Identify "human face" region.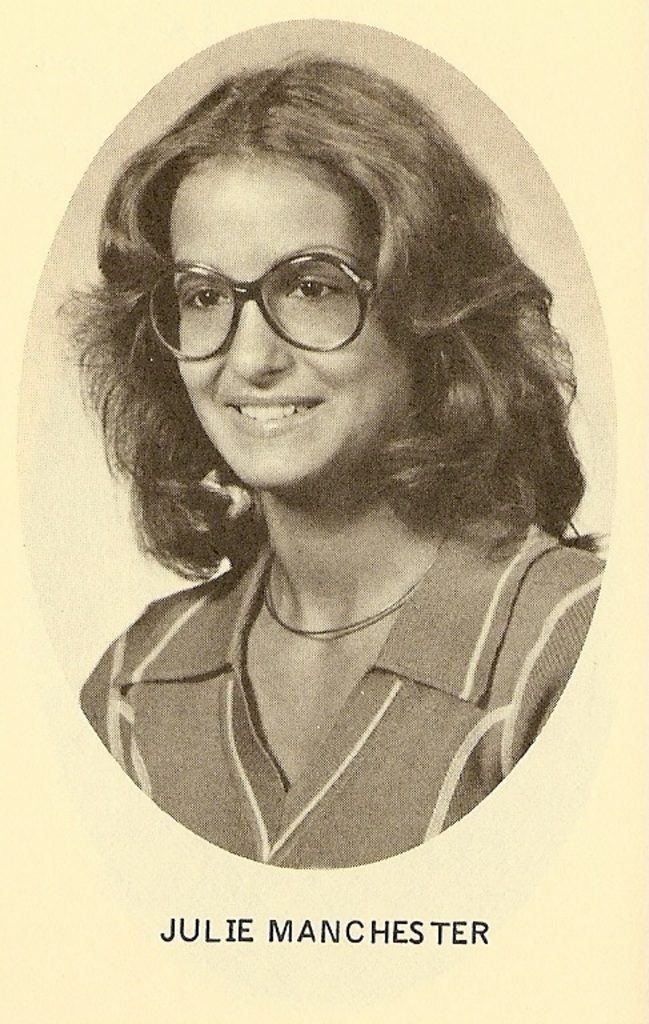
Region: 155, 165, 422, 507.
